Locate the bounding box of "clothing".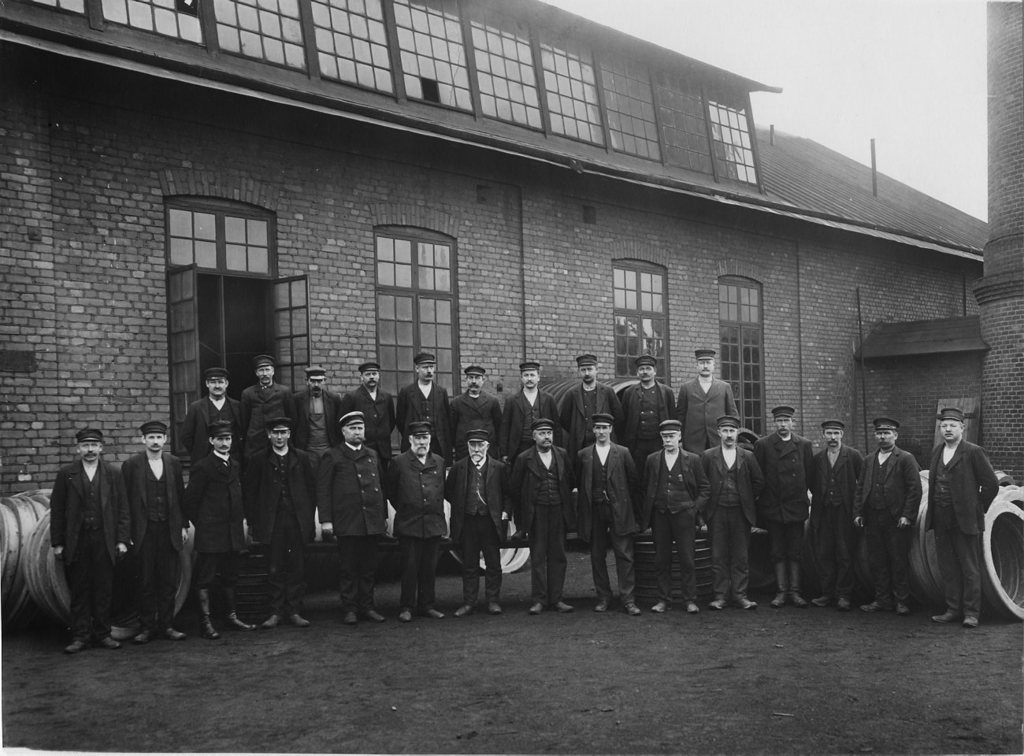
Bounding box: box(24, 414, 125, 650).
